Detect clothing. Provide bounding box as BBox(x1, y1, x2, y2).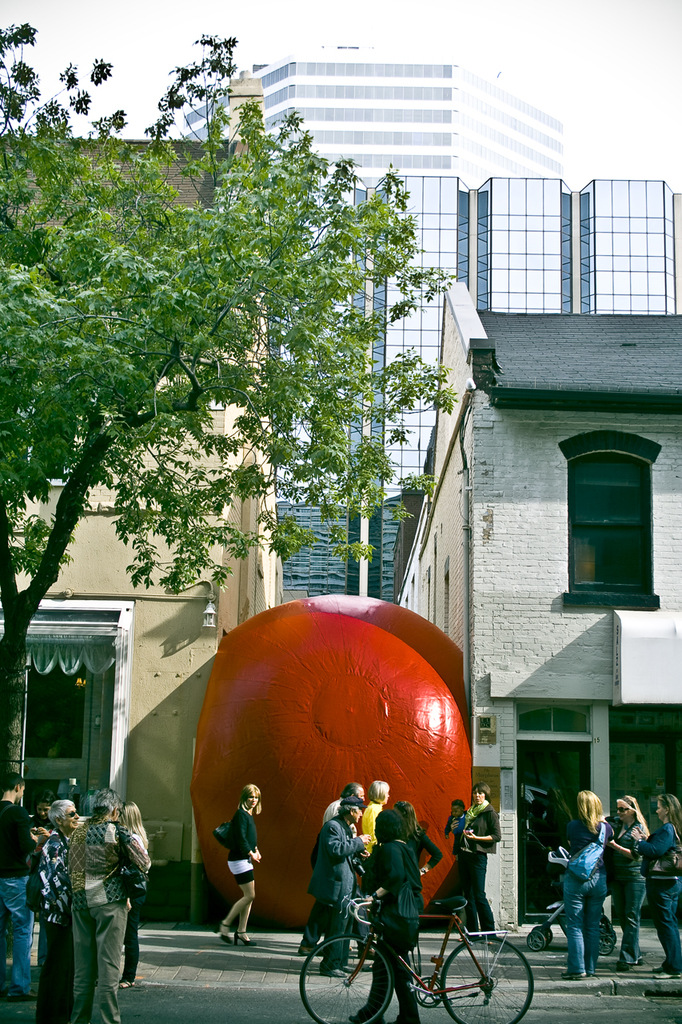
BBox(320, 813, 365, 971).
